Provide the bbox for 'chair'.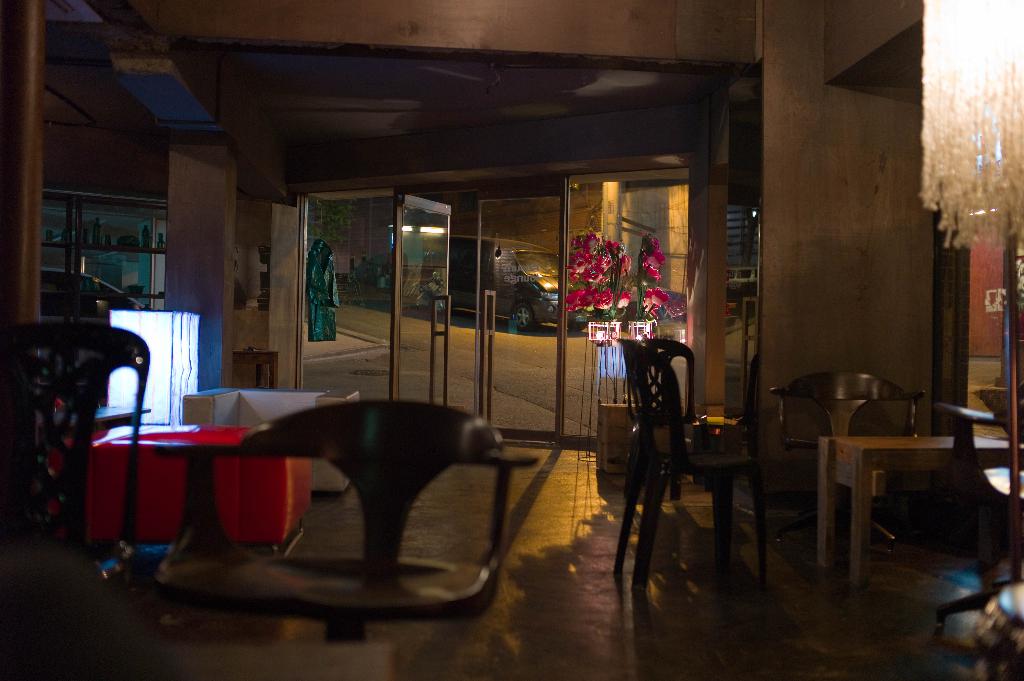
locate(157, 394, 545, 648).
